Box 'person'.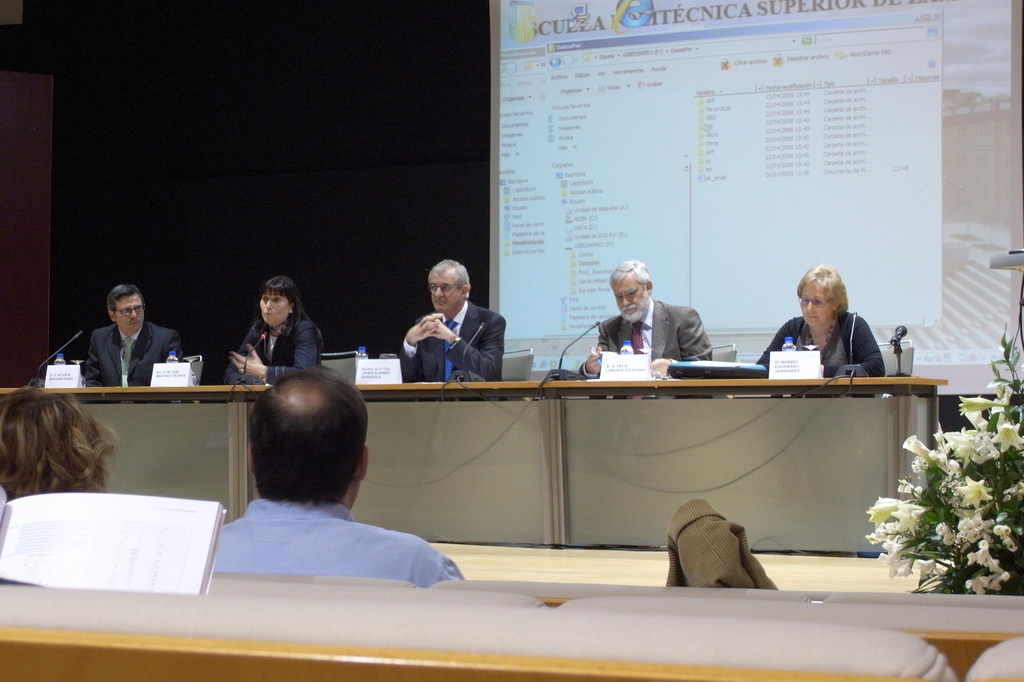
detection(228, 273, 312, 372).
